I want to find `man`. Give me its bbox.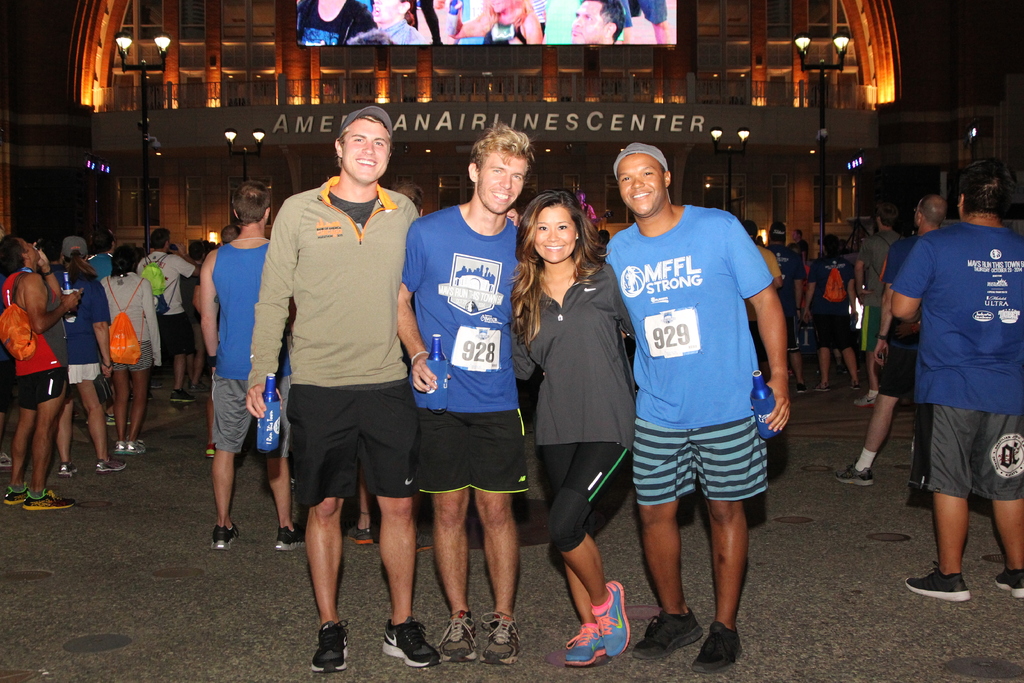
x1=346, y1=0, x2=435, y2=45.
